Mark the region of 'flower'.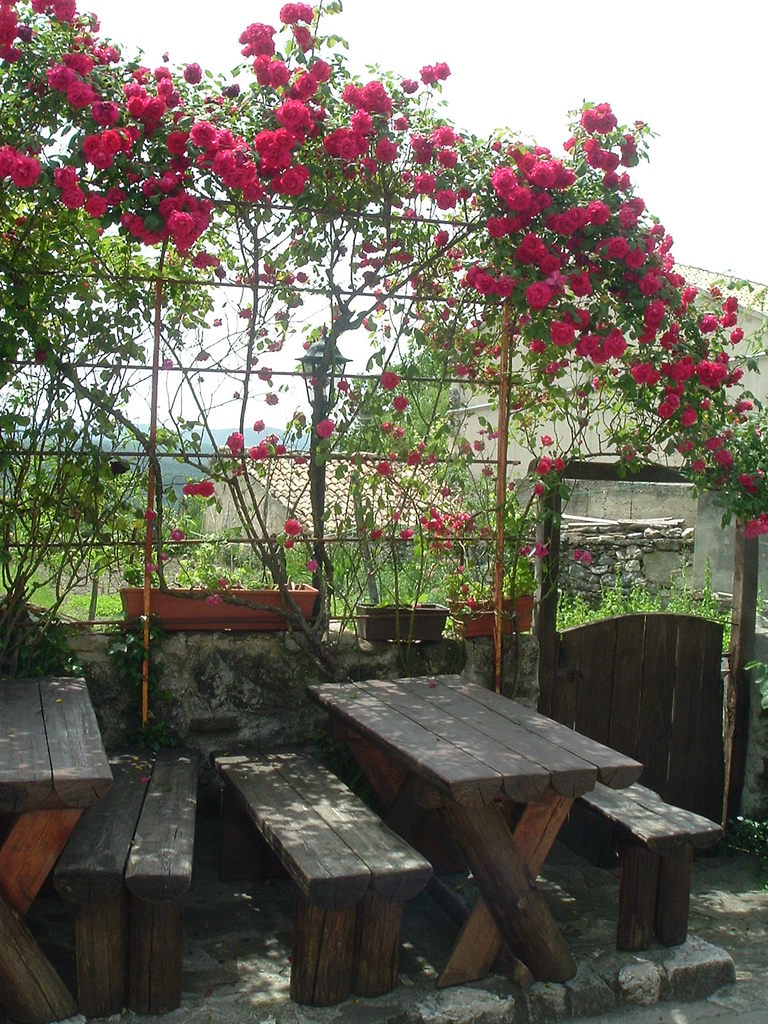
Region: left=0, top=0, right=33, bottom=59.
